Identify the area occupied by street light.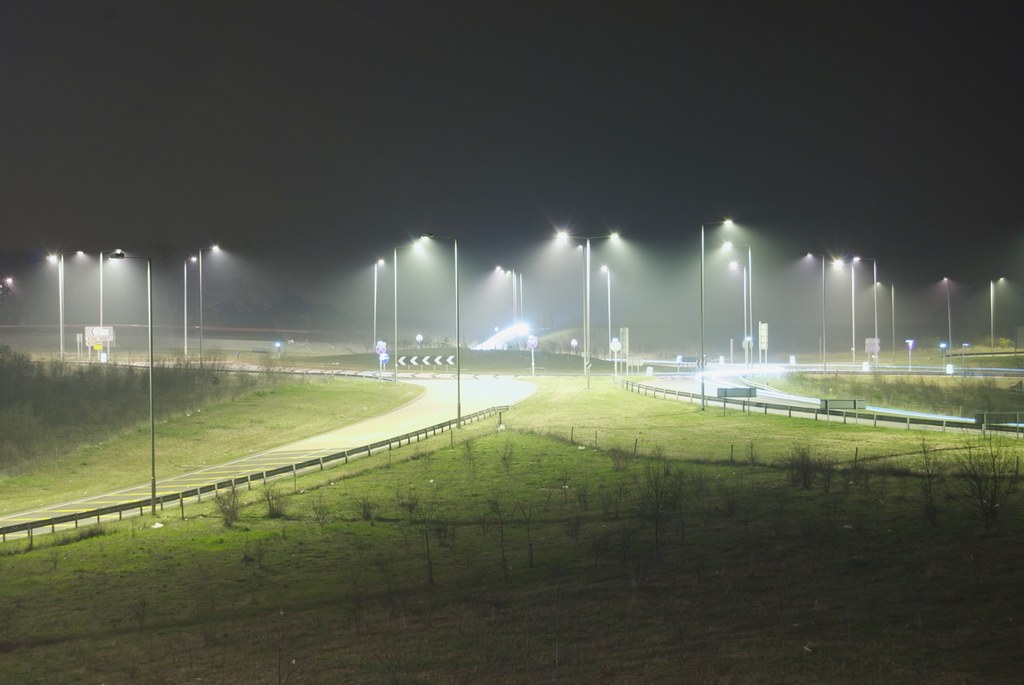
Area: <bbox>700, 217, 733, 410</bbox>.
